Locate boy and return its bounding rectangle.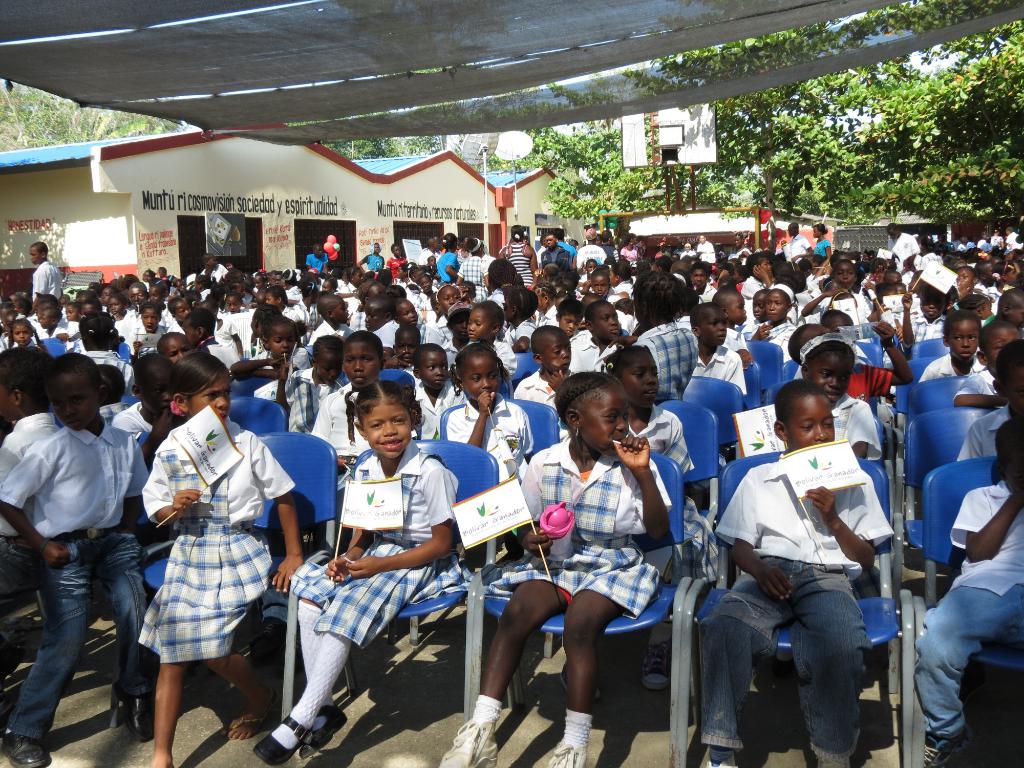
box=[802, 259, 873, 323].
